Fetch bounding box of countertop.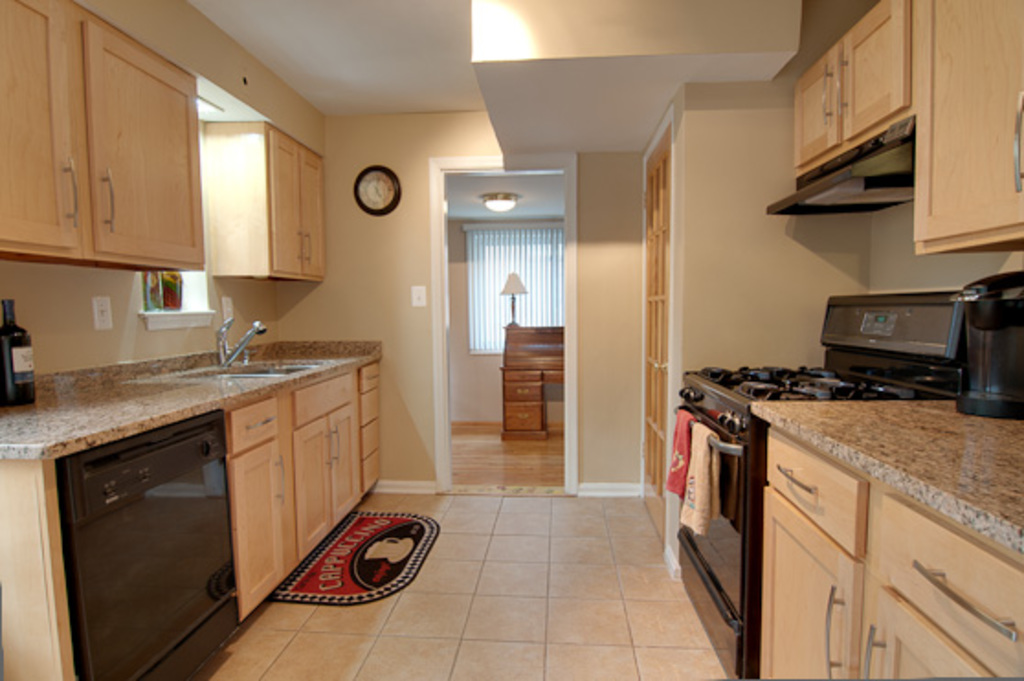
Bbox: <bbox>0, 338, 387, 677</bbox>.
